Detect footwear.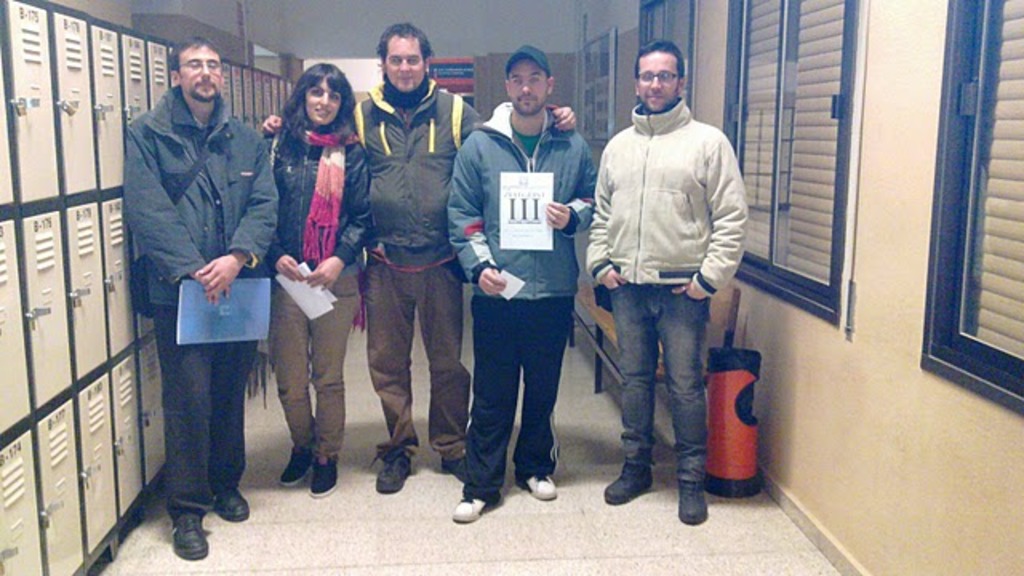
Detected at crop(283, 446, 309, 483).
